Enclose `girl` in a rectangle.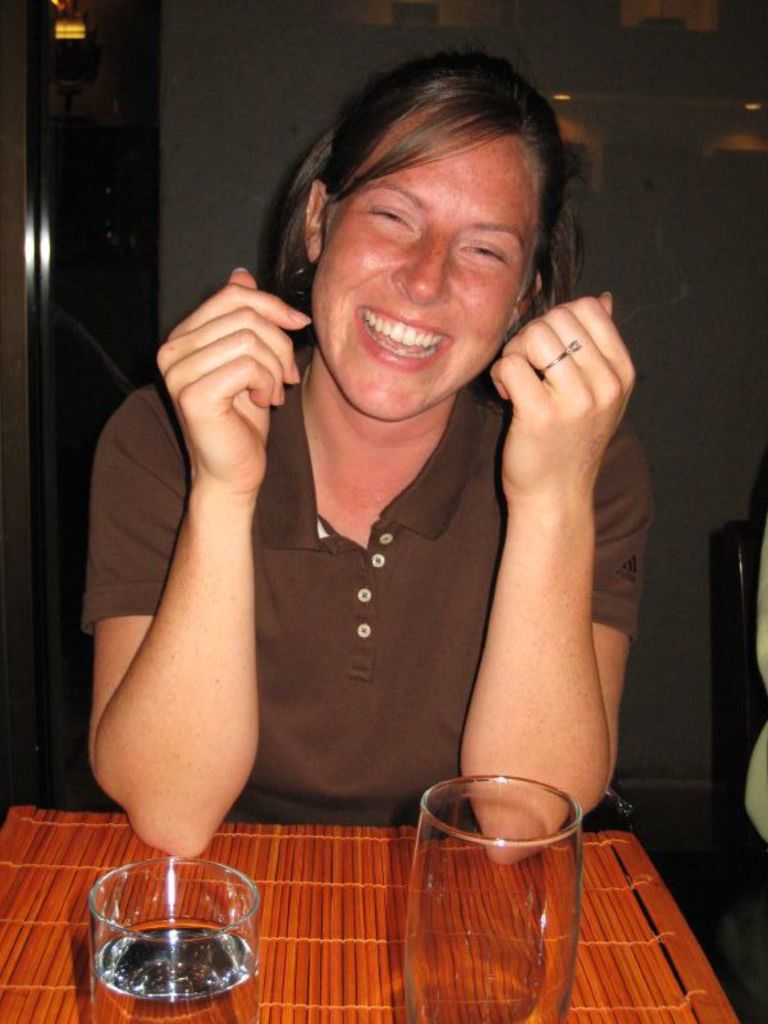
[81, 60, 659, 858].
